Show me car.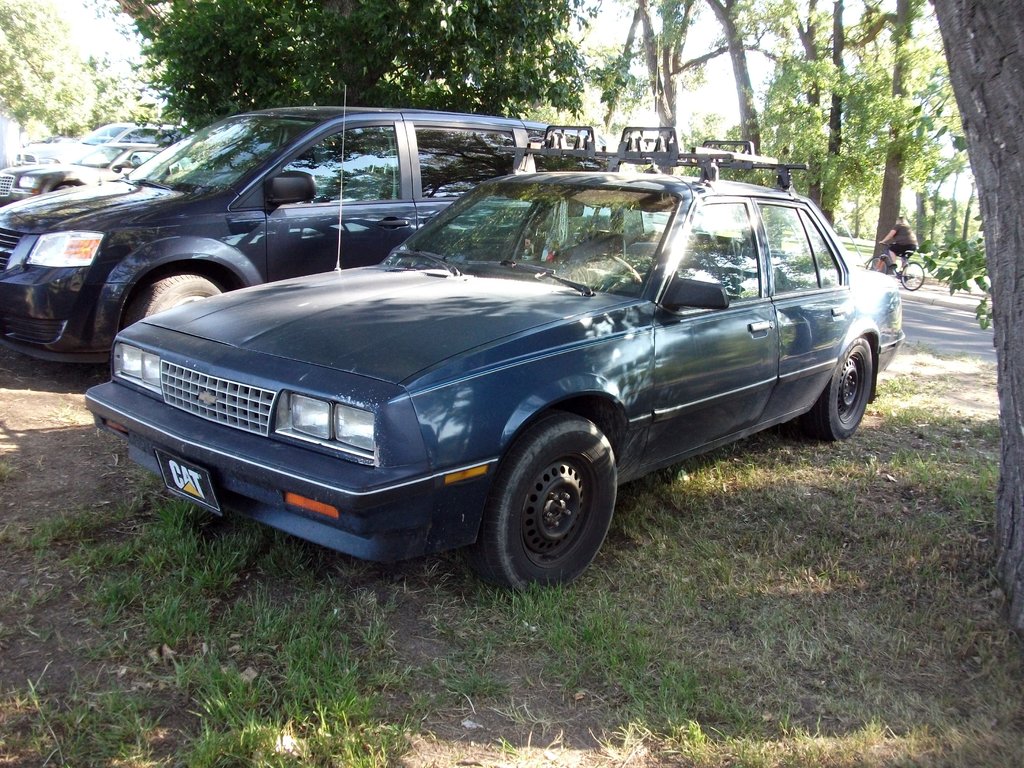
car is here: locate(19, 125, 180, 166).
